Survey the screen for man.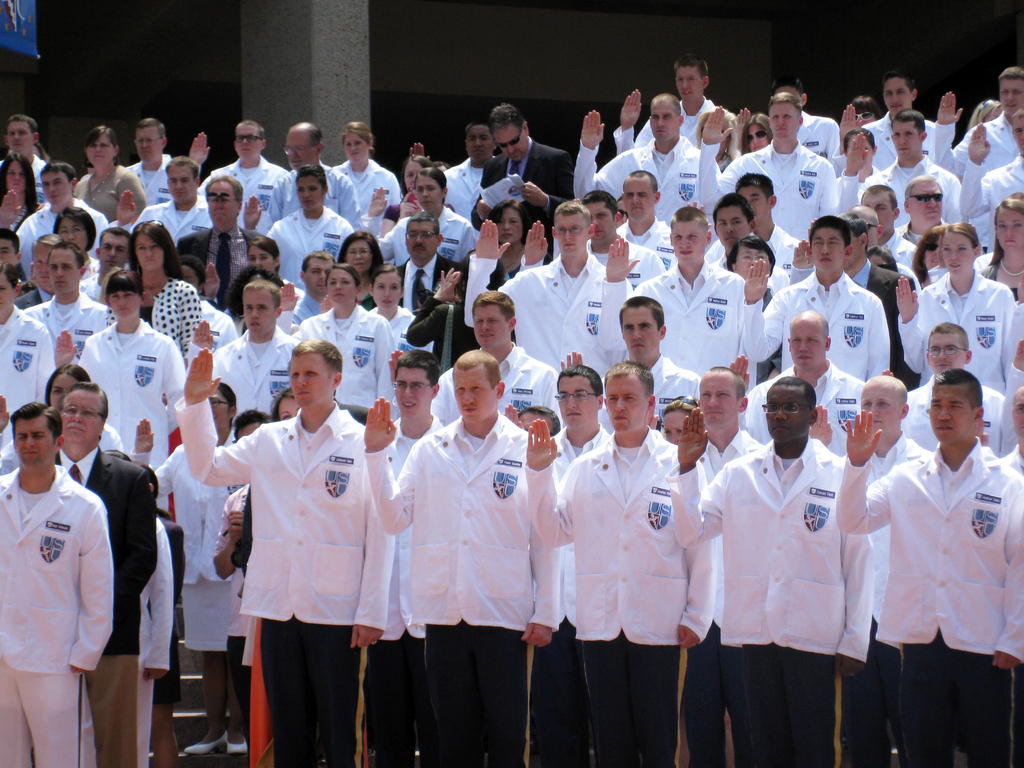
Survey found: detection(290, 250, 336, 330).
